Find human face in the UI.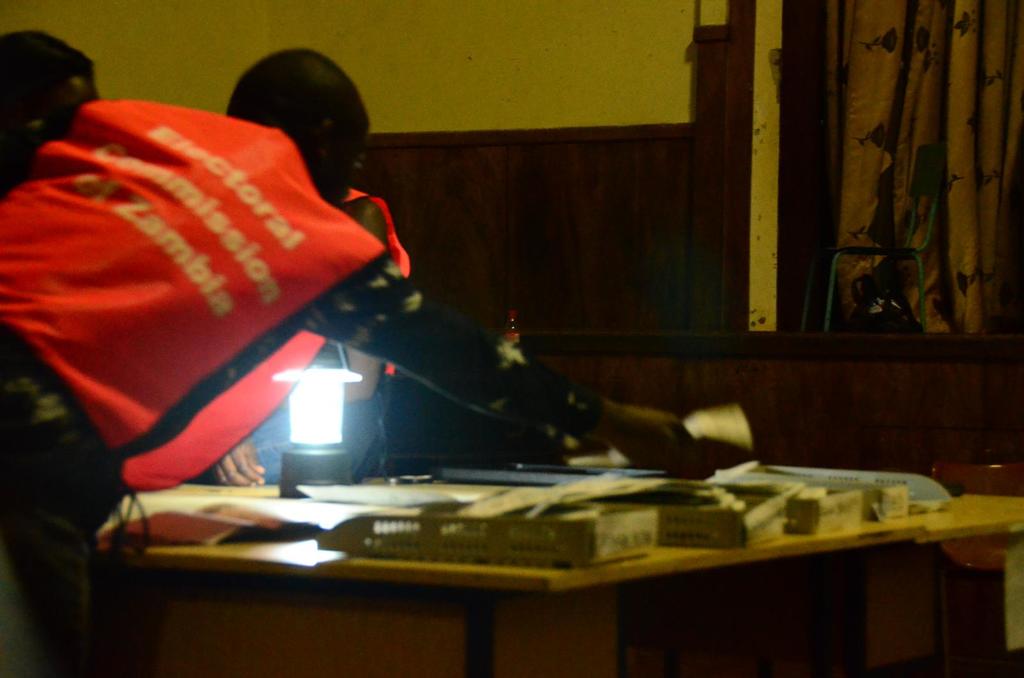
UI element at <bbox>42, 79, 97, 141</bbox>.
